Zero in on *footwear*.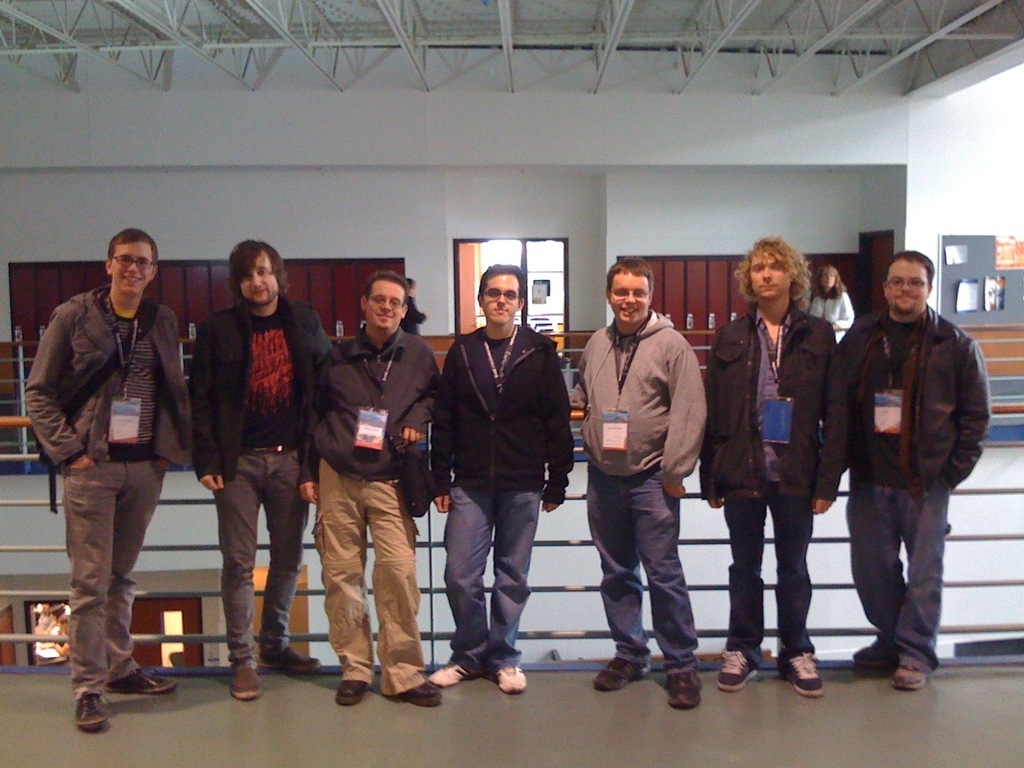
Zeroed in: x1=490 y1=657 x2=528 y2=694.
